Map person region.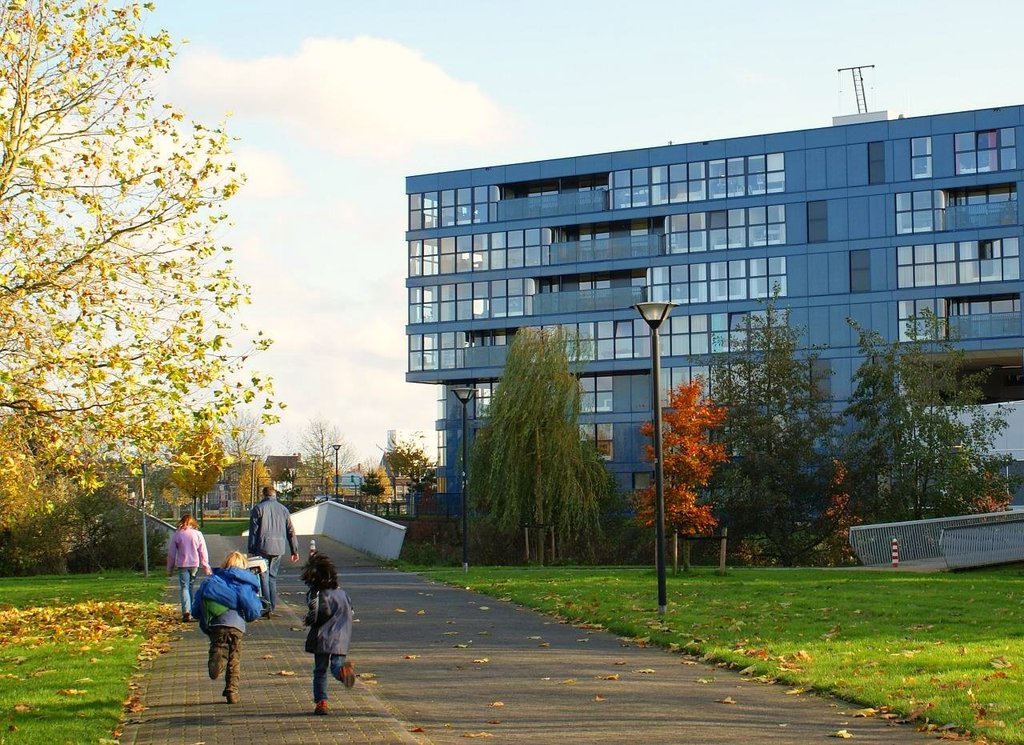
Mapped to rect(250, 485, 299, 621).
